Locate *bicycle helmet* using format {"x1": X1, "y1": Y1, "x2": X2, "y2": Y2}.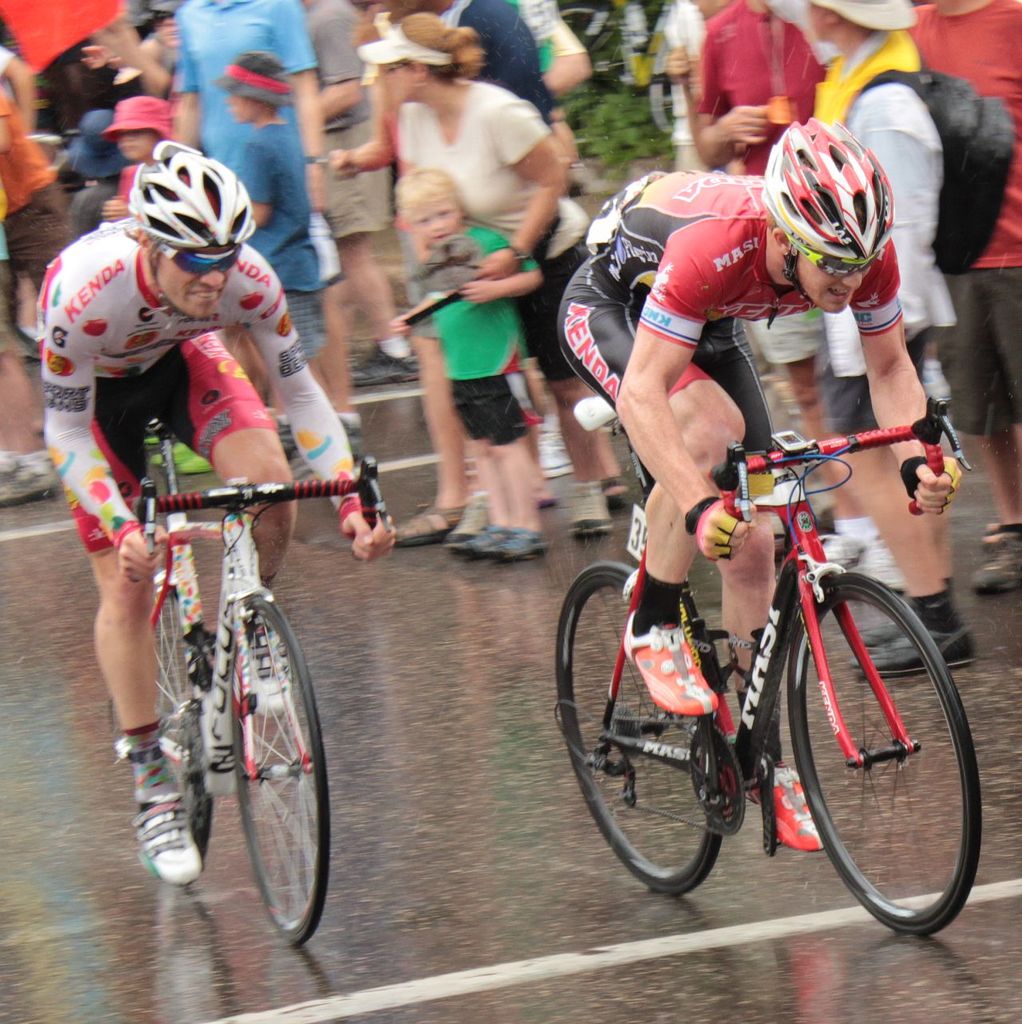
{"x1": 762, "y1": 121, "x2": 890, "y2": 273}.
